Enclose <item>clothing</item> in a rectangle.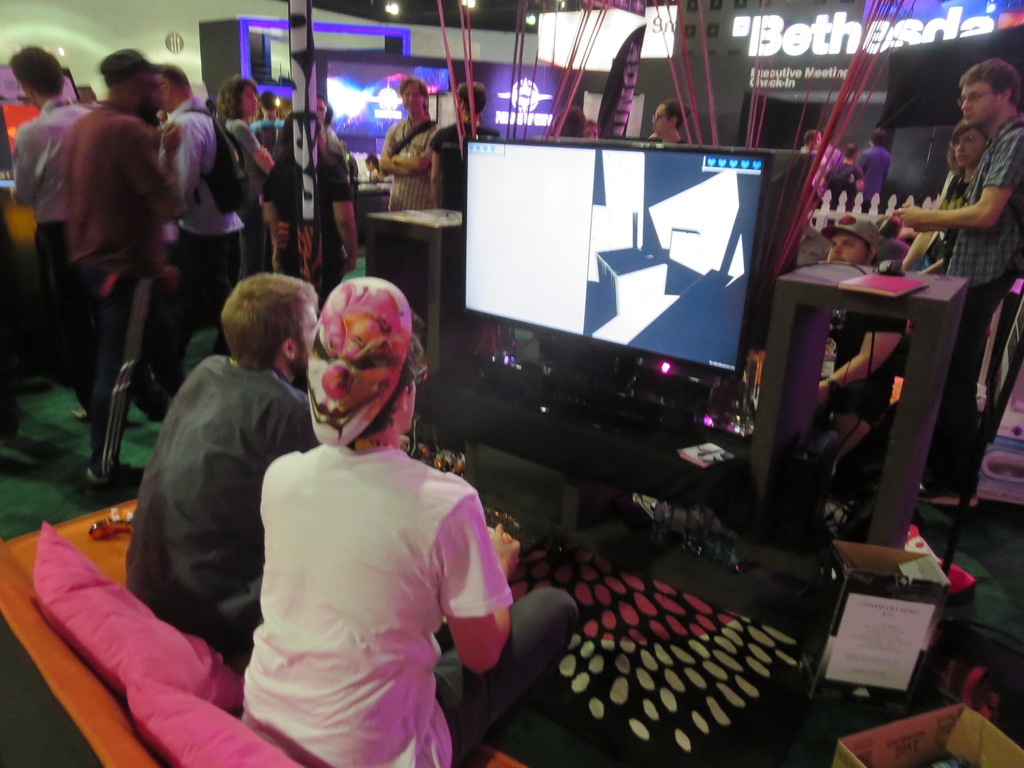
Rect(8, 91, 94, 413).
